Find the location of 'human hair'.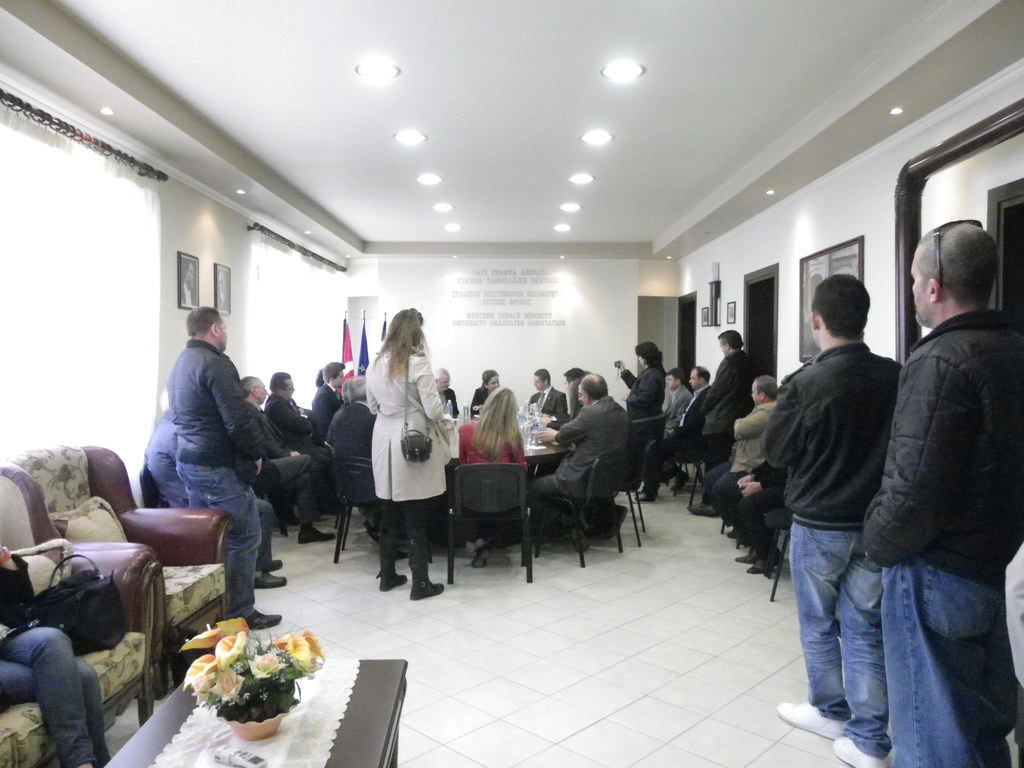
Location: x1=921, y1=220, x2=996, y2=323.
